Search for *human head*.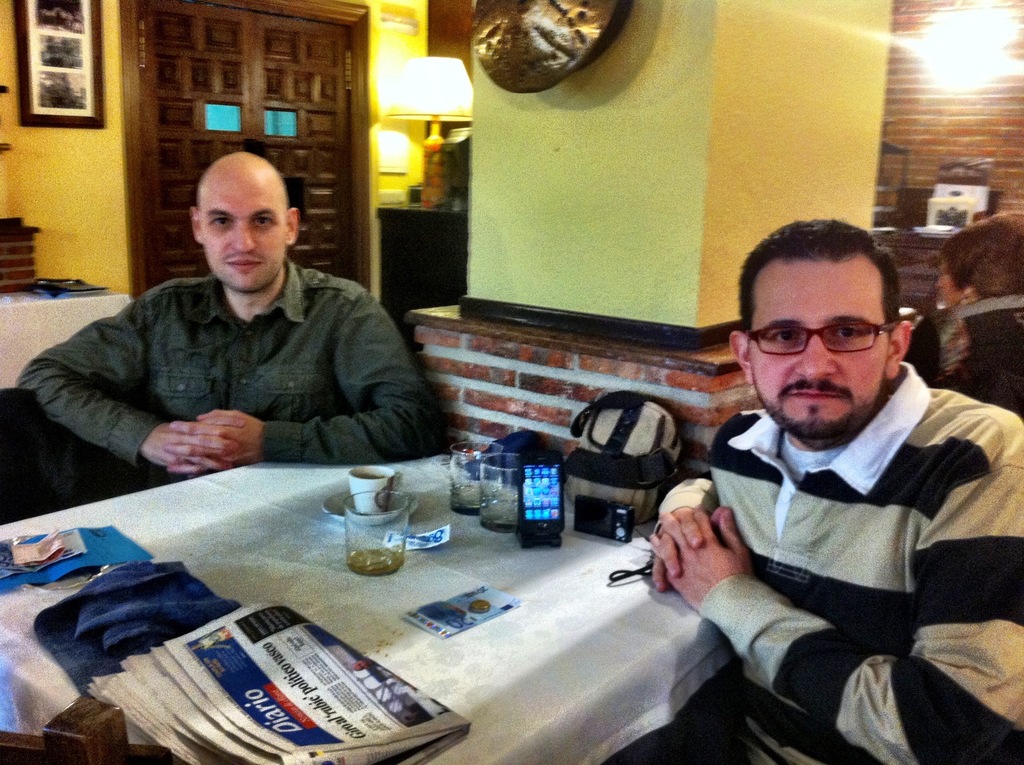
Found at pyautogui.locateOnScreen(188, 145, 296, 294).
